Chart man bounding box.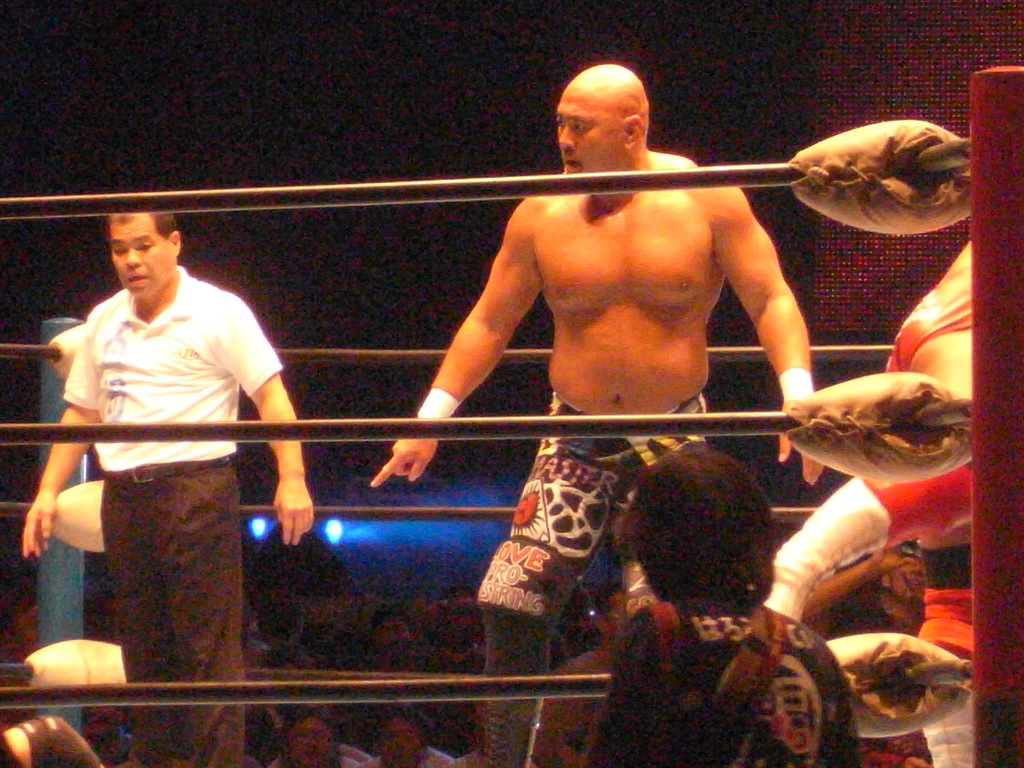
Charted: <region>363, 65, 826, 767</region>.
